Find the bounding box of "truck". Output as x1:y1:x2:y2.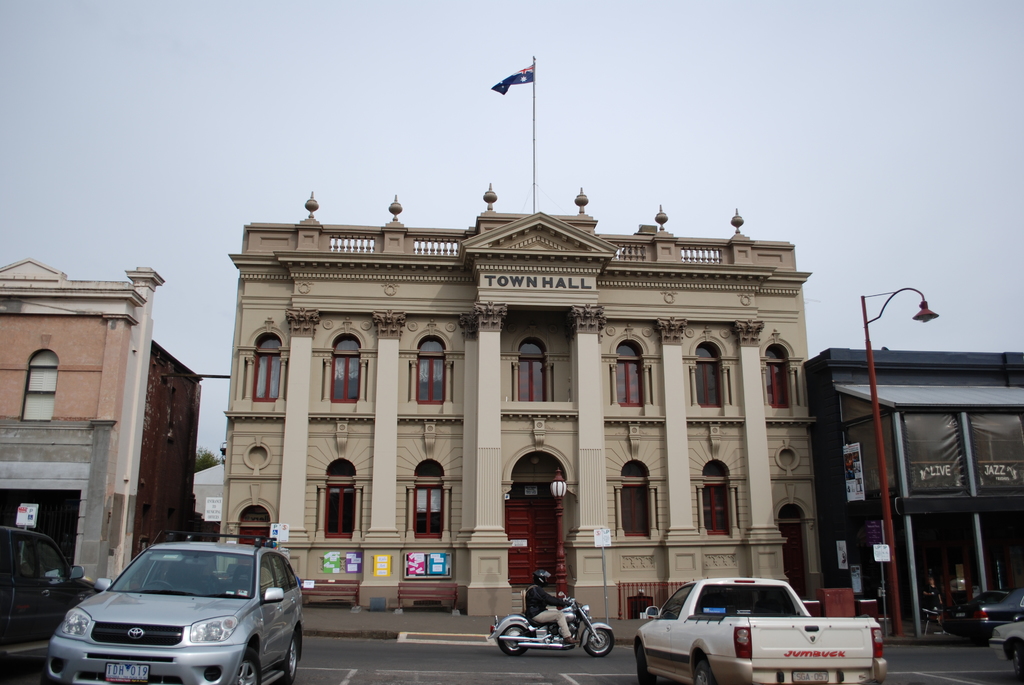
633:581:849:670.
